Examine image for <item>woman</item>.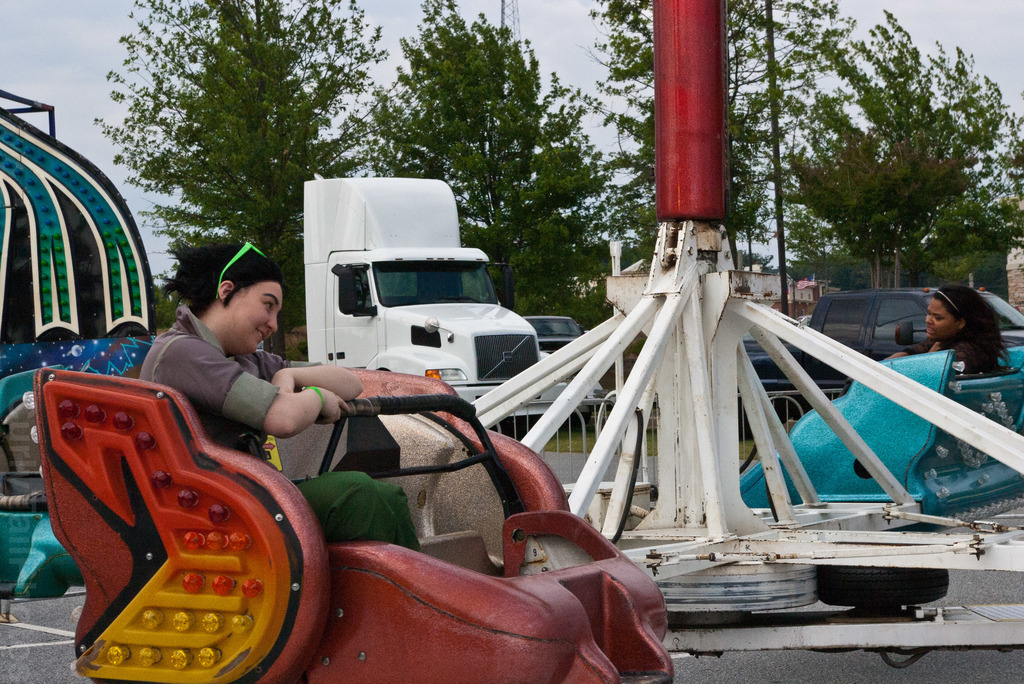
Examination result: <bbox>138, 232, 425, 561</bbox>.
